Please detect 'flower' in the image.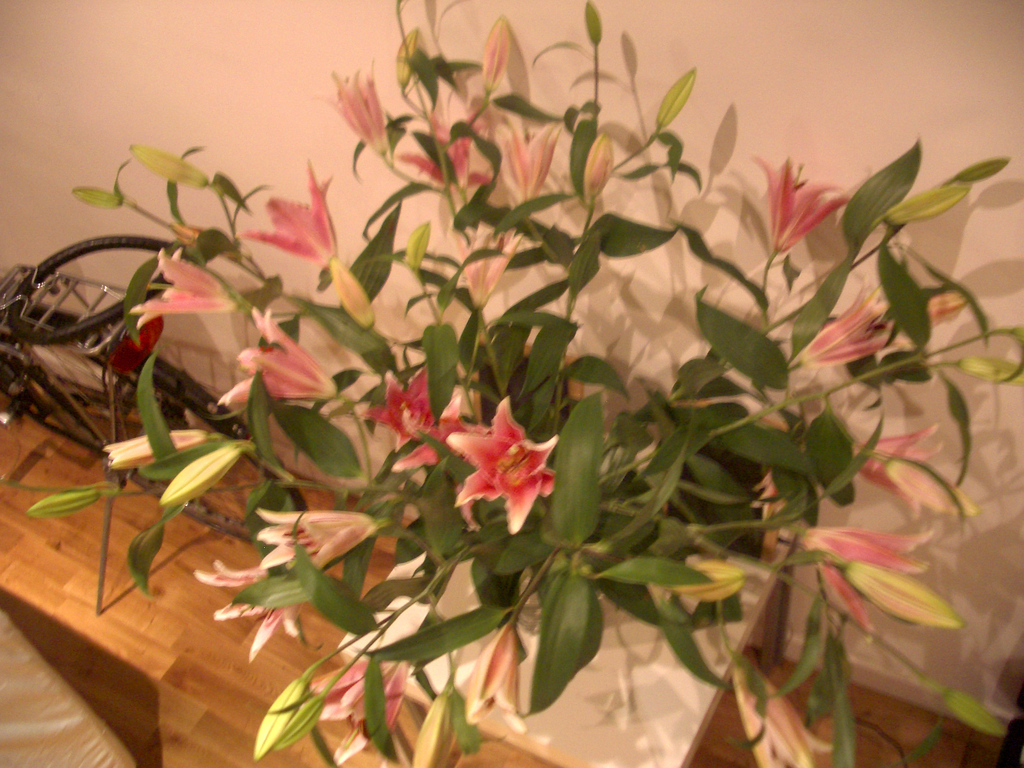
(x1=455, y1=620, x2=517, y2=733).
